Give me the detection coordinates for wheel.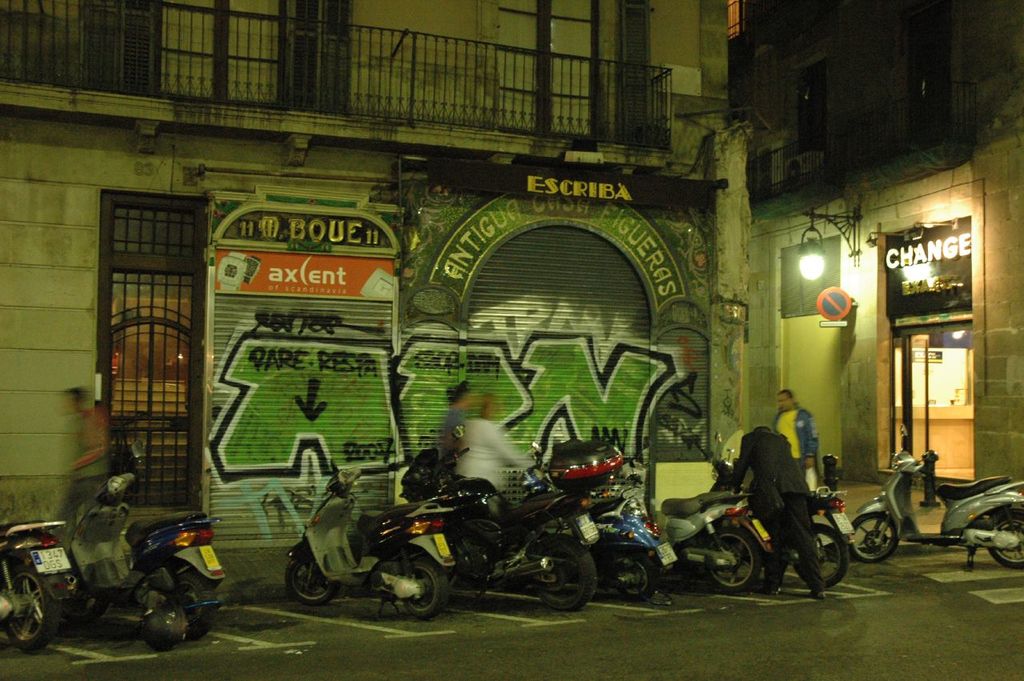
[398,562,450,625].
